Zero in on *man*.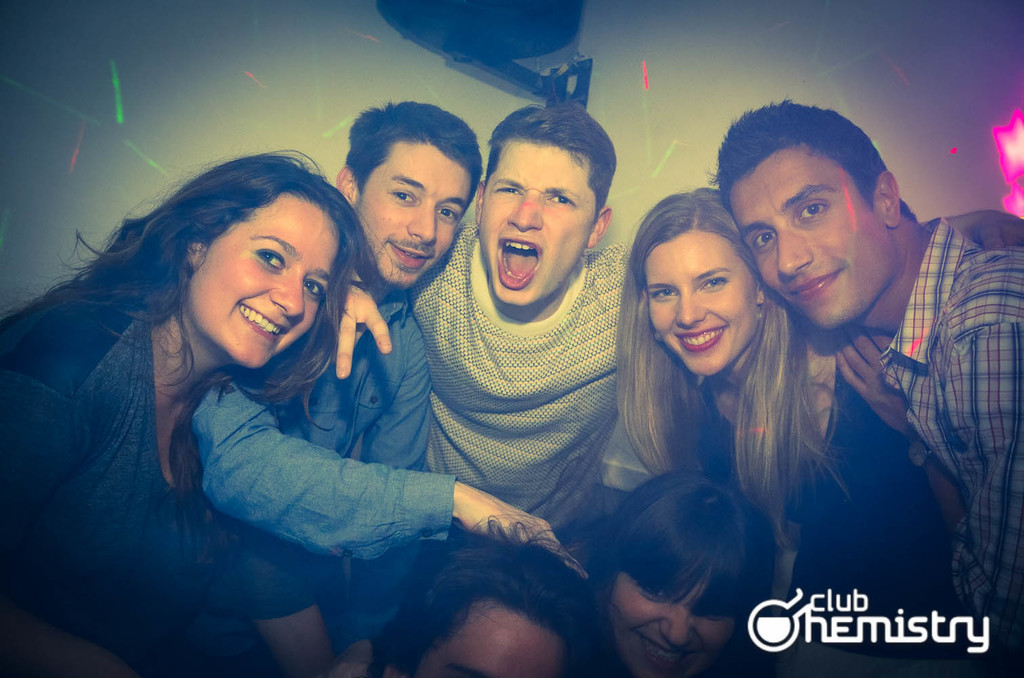
Zeroed in: 195, 98, 586, 677.
